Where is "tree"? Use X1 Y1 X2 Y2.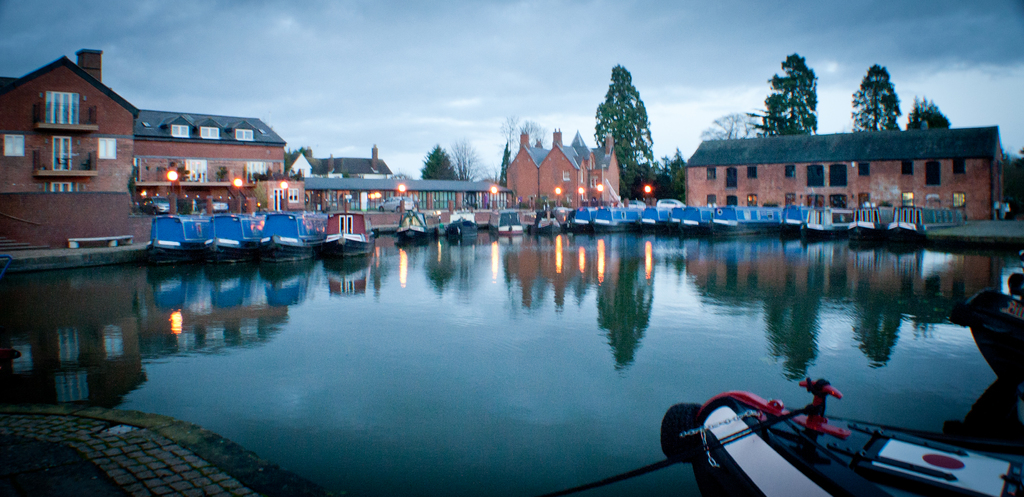
643 159 675 194.
